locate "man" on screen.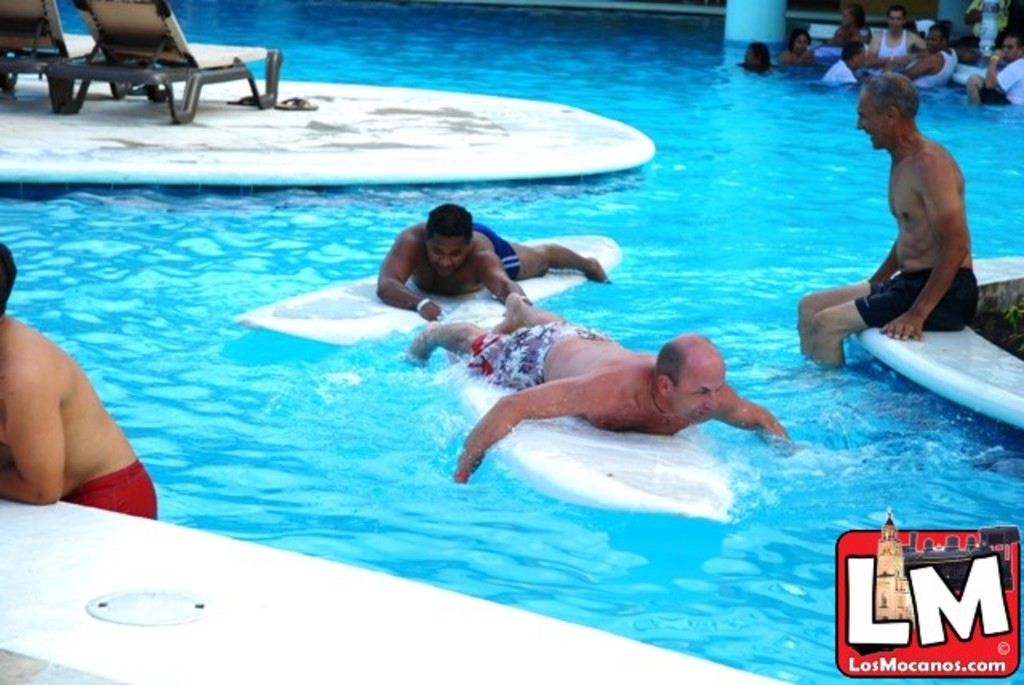
On screen at 406:288:795:488.
